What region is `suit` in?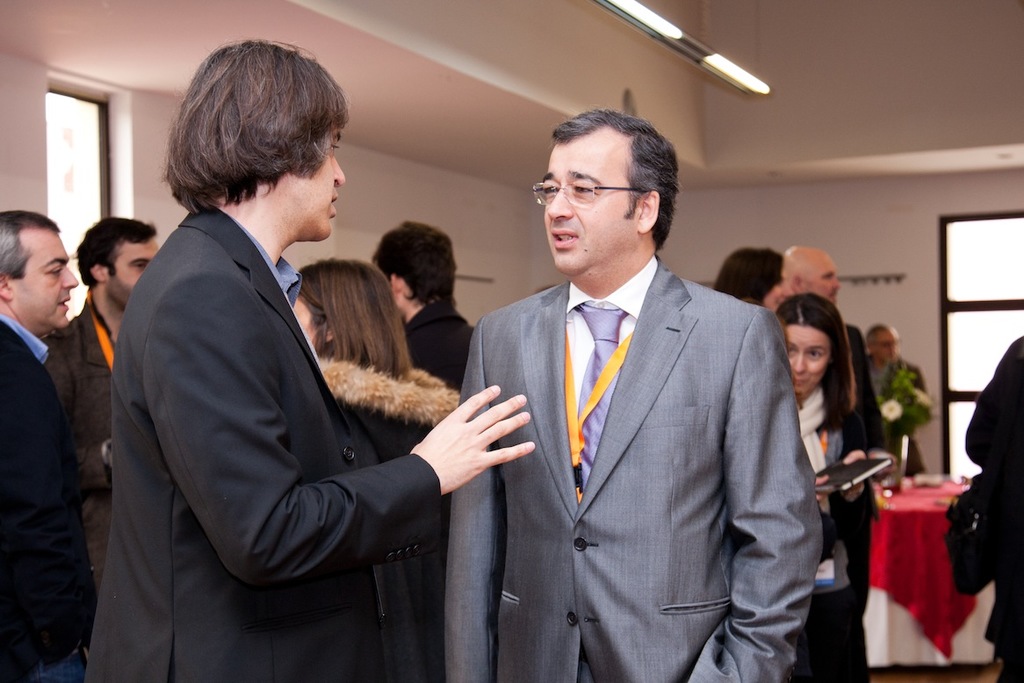
[89, 203, 438, 682].
